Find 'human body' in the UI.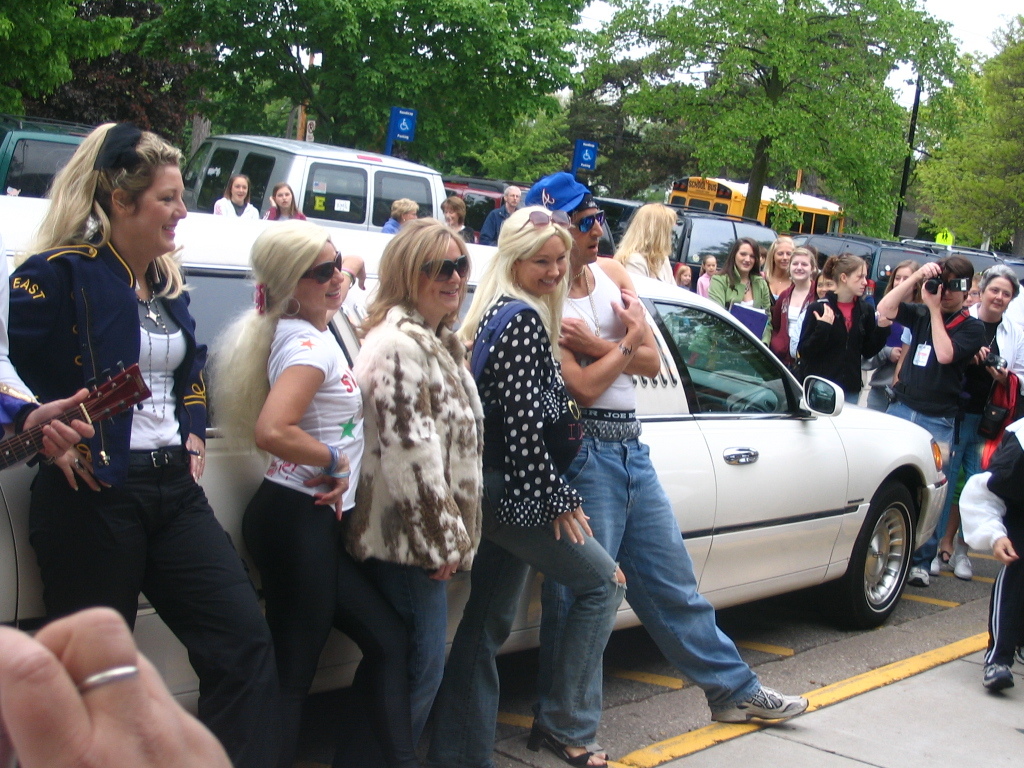
UI element at 957/417/1023/684.
